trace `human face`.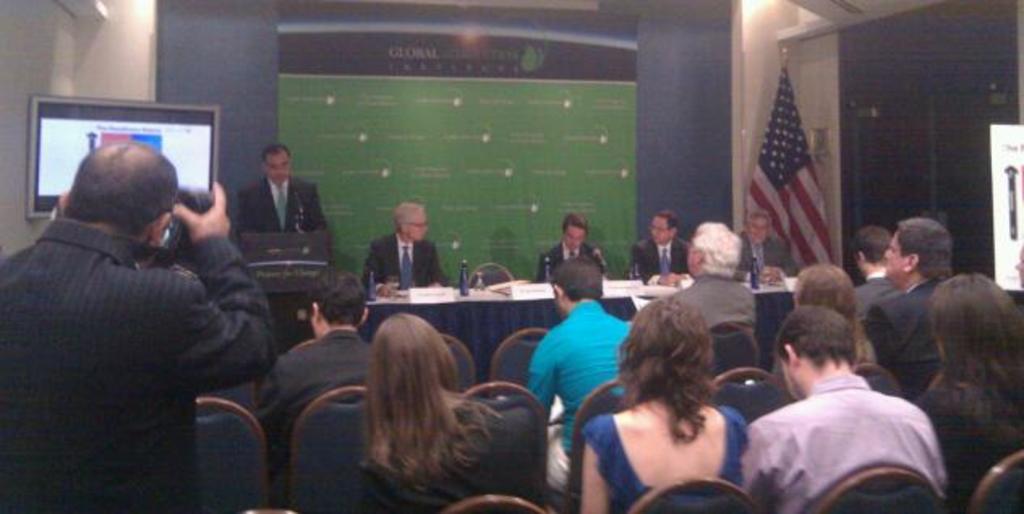
Traced to {"x1": 264, "y1": 156, "x2": 288, "y2": 186}.
